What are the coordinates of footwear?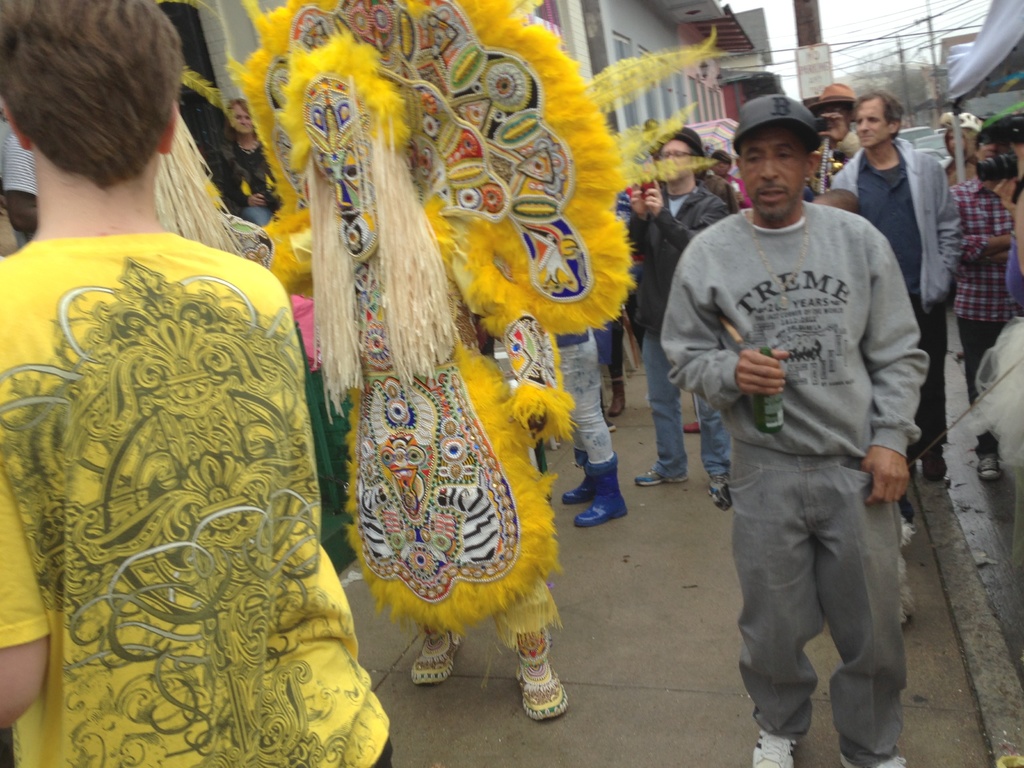
bbox=(636, 466, 685, 486).
